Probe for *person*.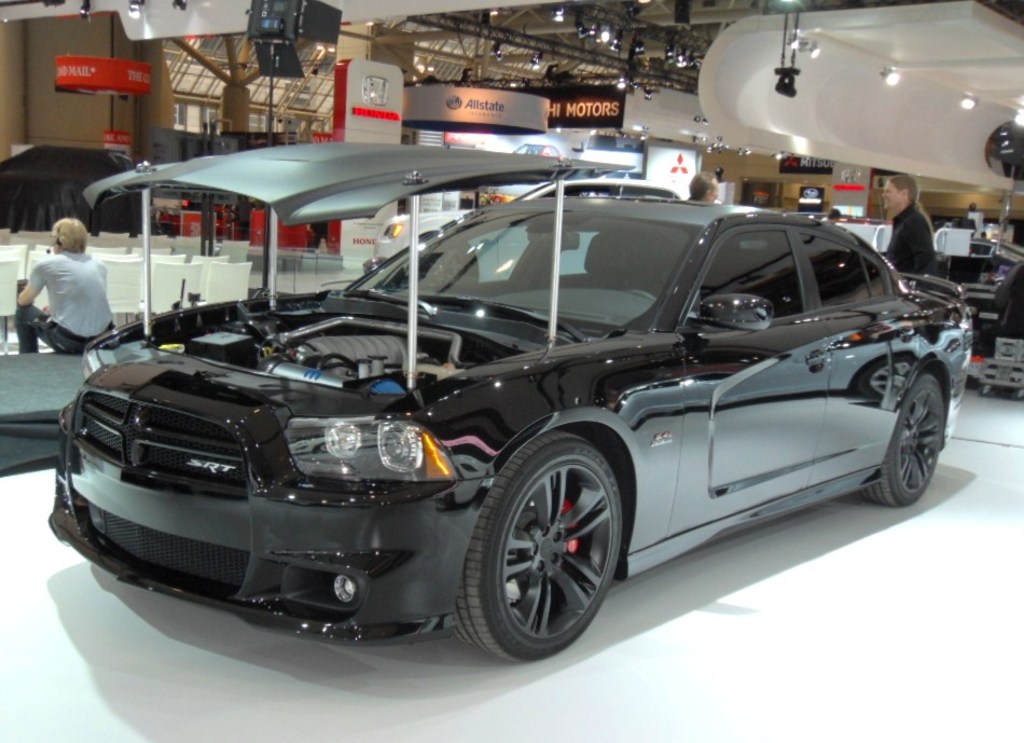
Probe result: select_region(19, 192, 107, 374).
